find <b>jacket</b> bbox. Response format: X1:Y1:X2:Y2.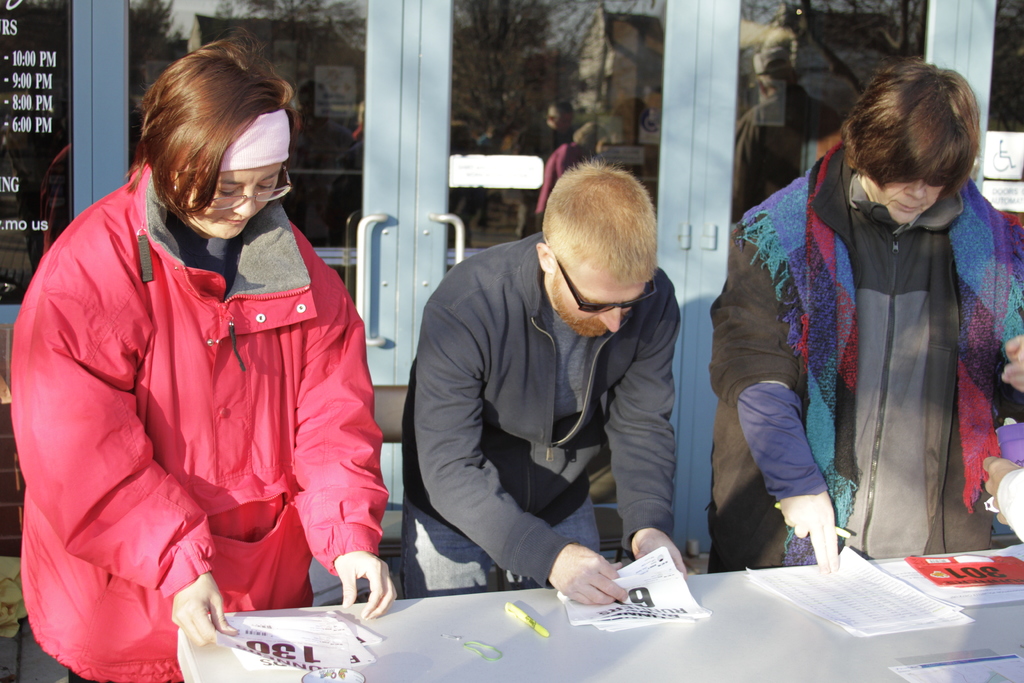
703:142:1007:573.
